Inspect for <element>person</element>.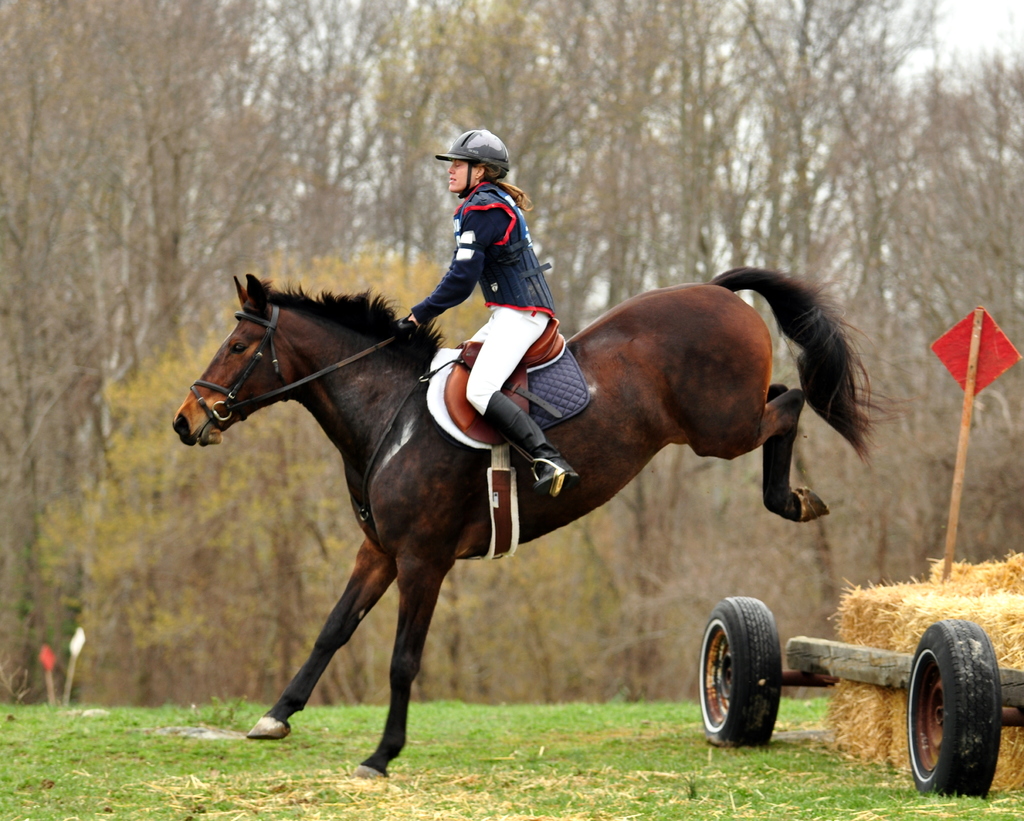
Inspection: select_region(403, 126, 585, 505).
